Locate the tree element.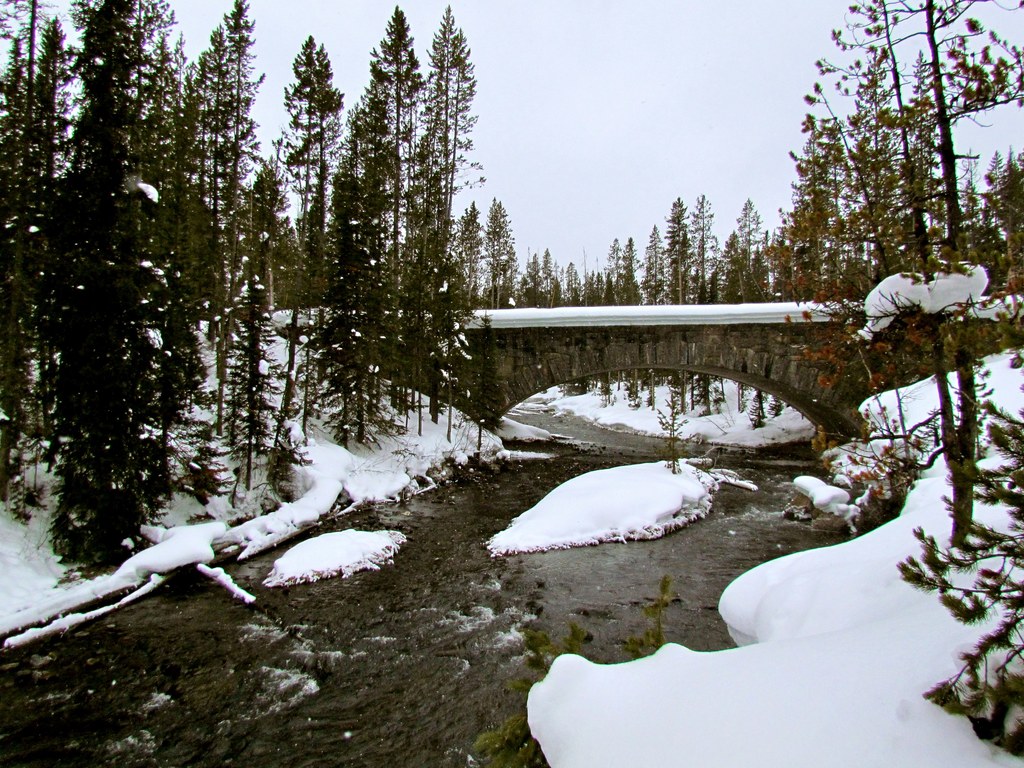
Element bbox: x1=412, y1=26, x2=484, y2=433.
